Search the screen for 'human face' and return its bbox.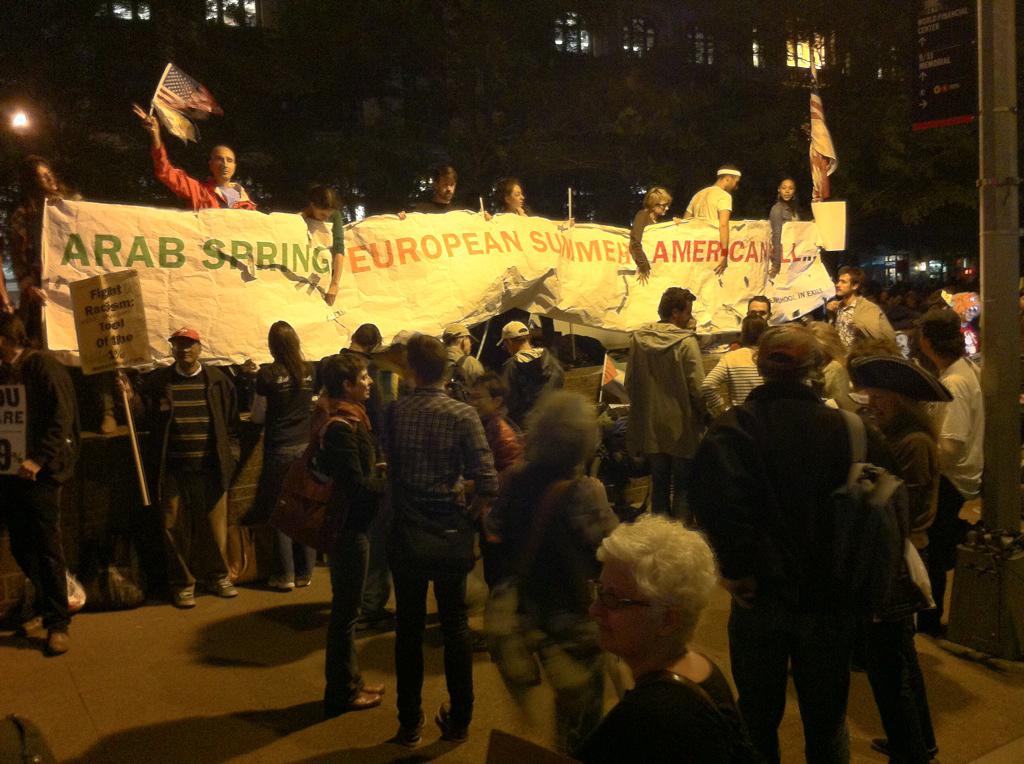
Found: [509,184,523,209].
